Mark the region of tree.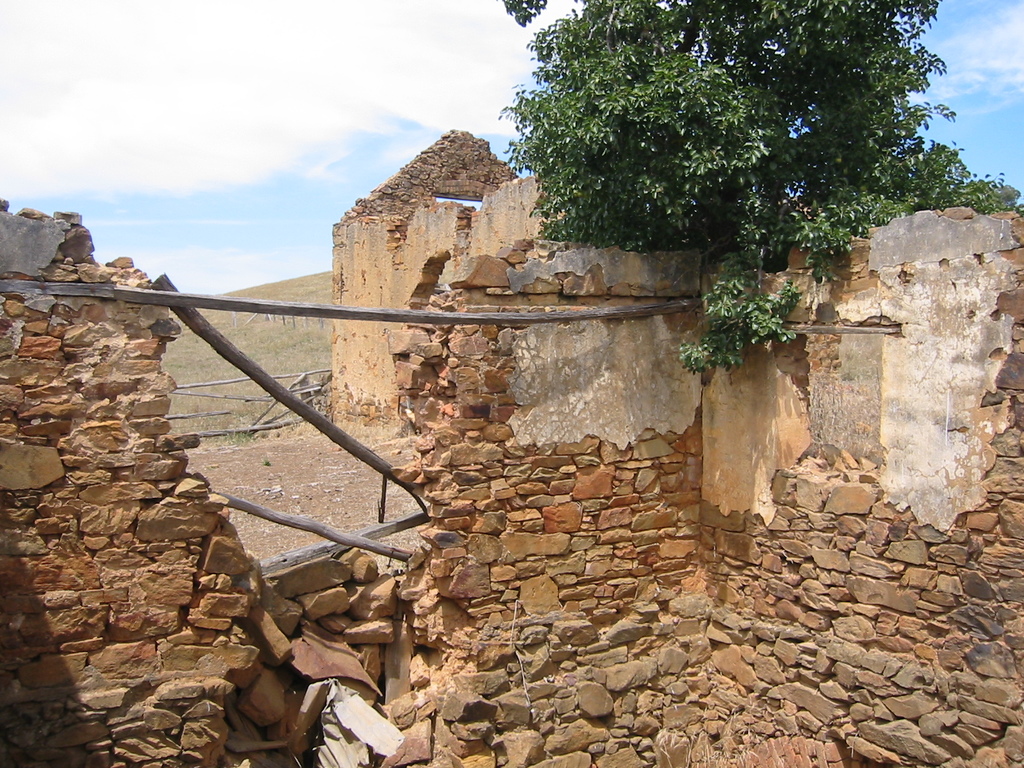
Region: select_region(490, 11, 958, 287).
